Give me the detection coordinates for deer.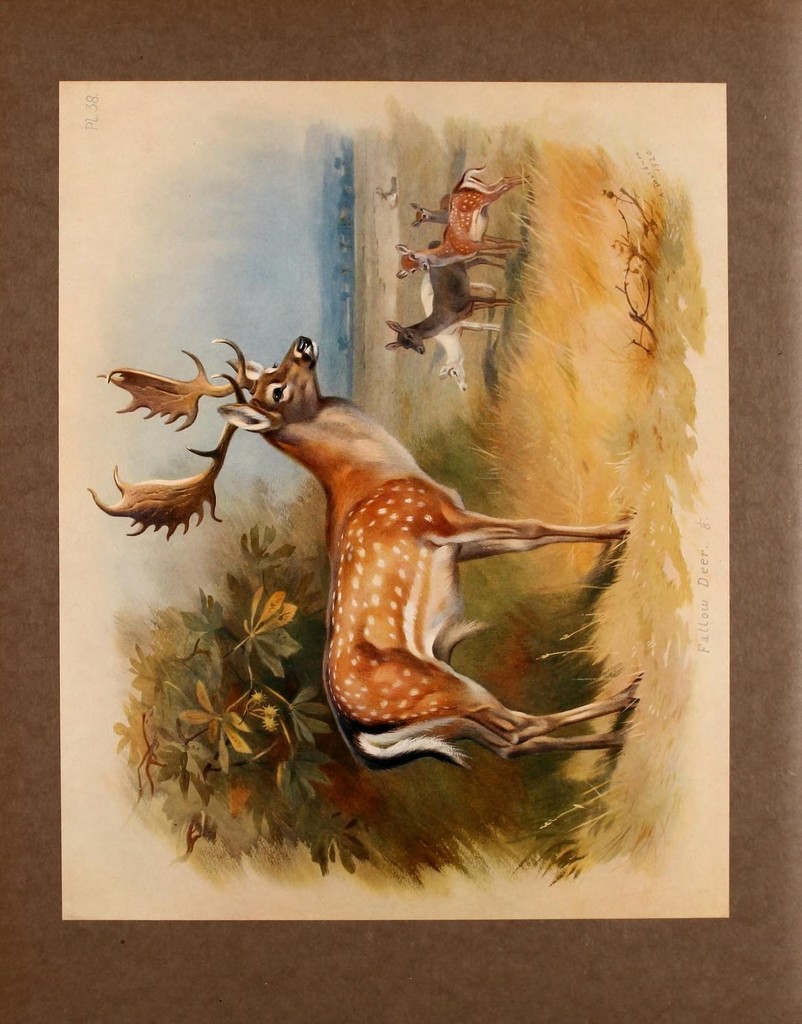
rect(86, 337, 643, 772).
